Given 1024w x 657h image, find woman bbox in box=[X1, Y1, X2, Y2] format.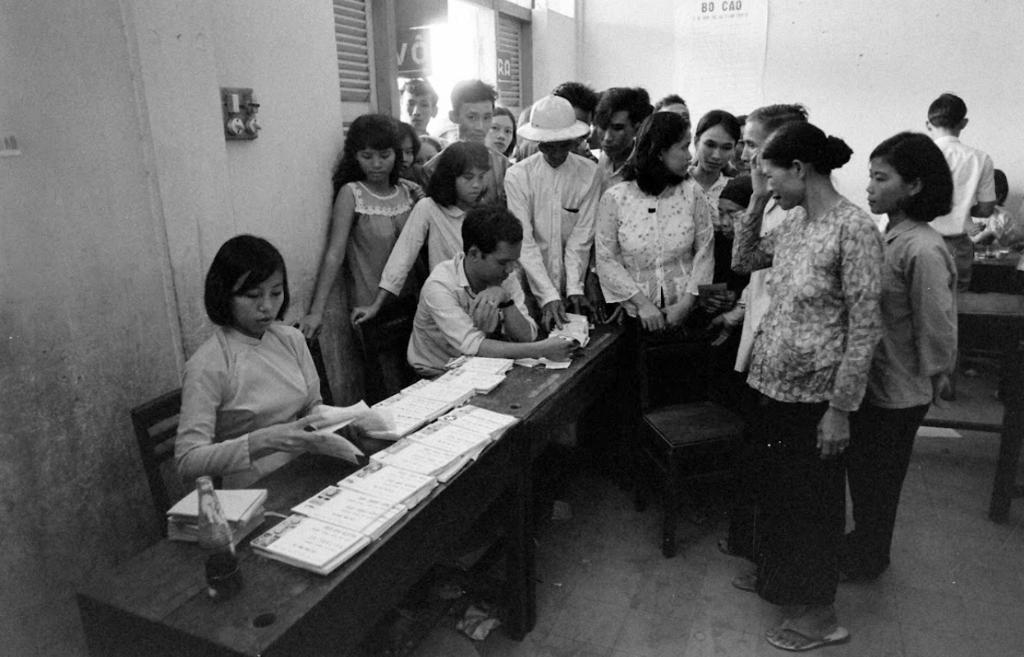
box=[705, 92, 813, 393].
